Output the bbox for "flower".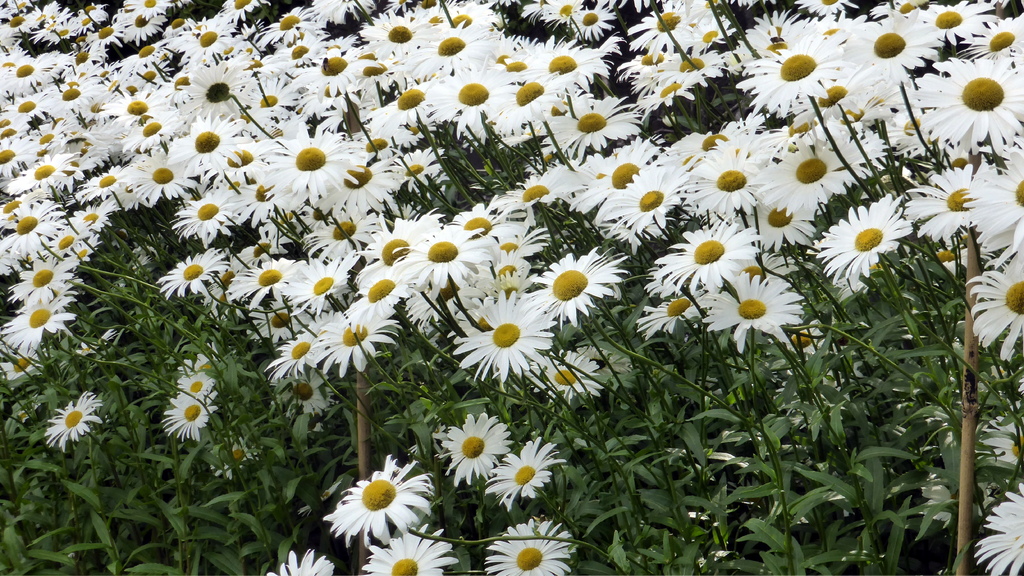
[275, 372, 325, 418].
